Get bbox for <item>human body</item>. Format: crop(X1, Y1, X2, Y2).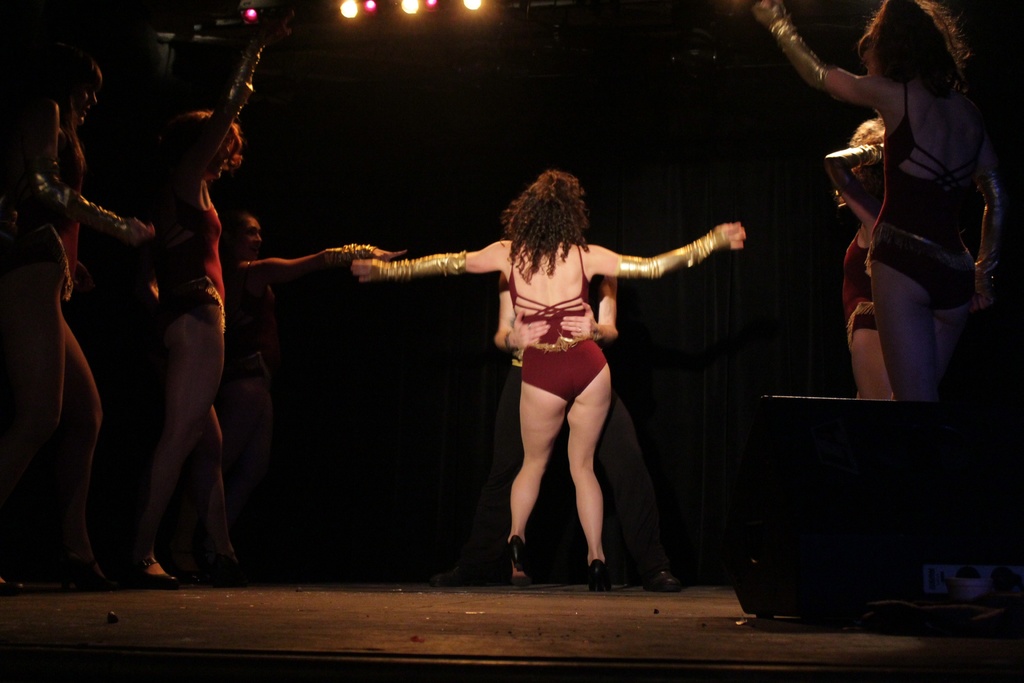
crop(744, 0, 1004, 402).
